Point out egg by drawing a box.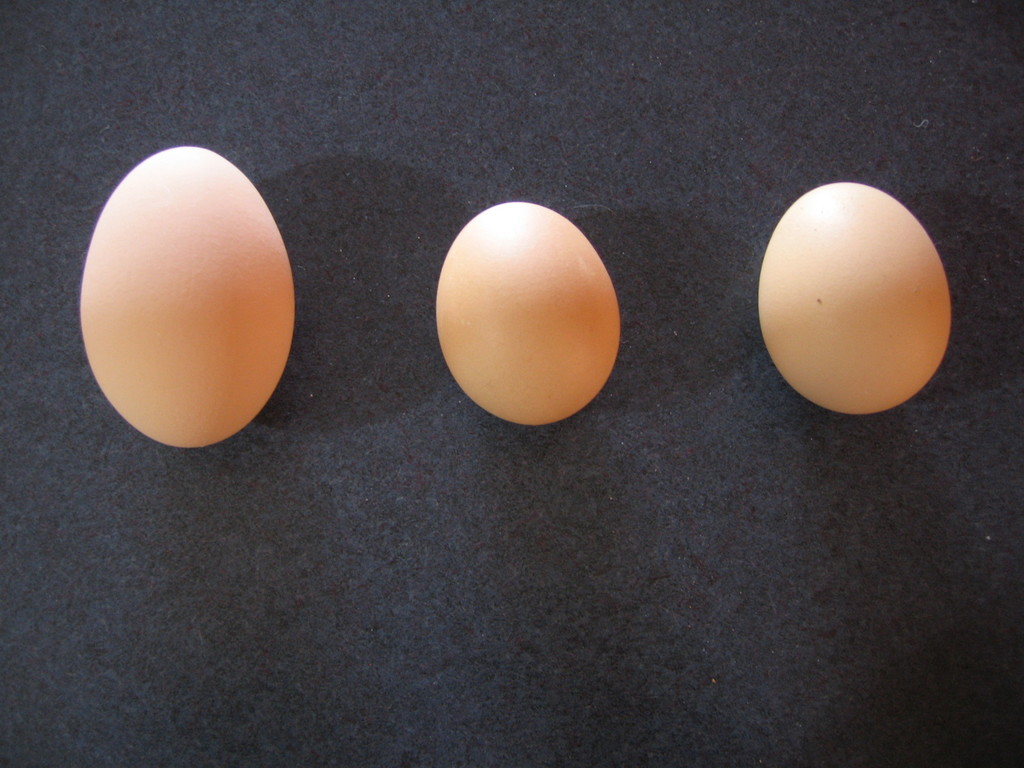
{"left": 751, "top": 186, "right": 953, "bottom": 421}.
